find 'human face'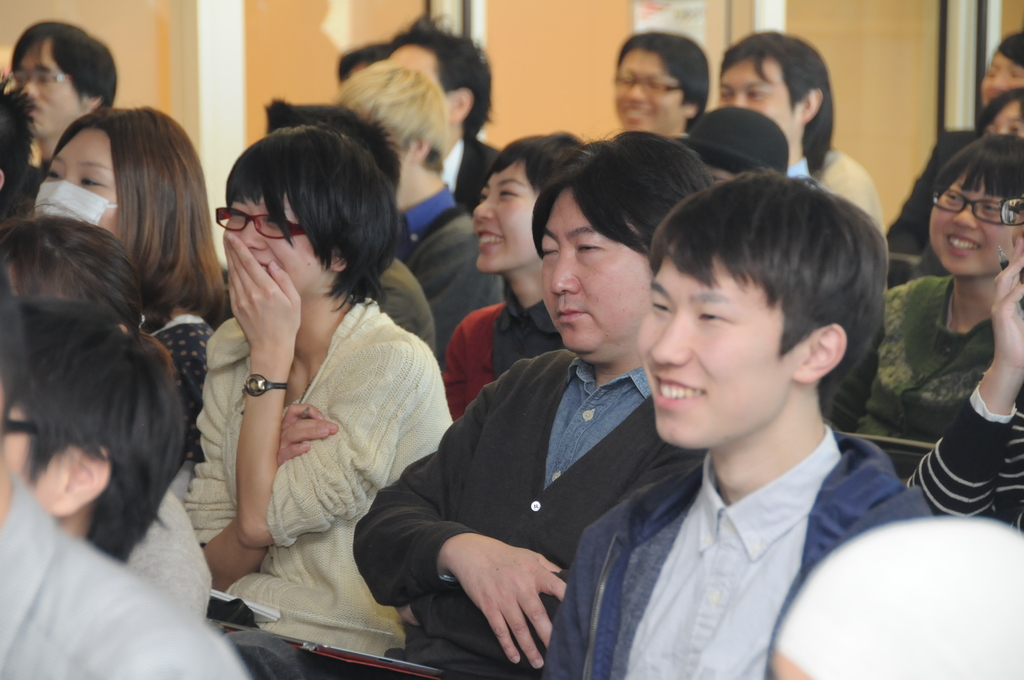
[615, 48, 685, 131]
